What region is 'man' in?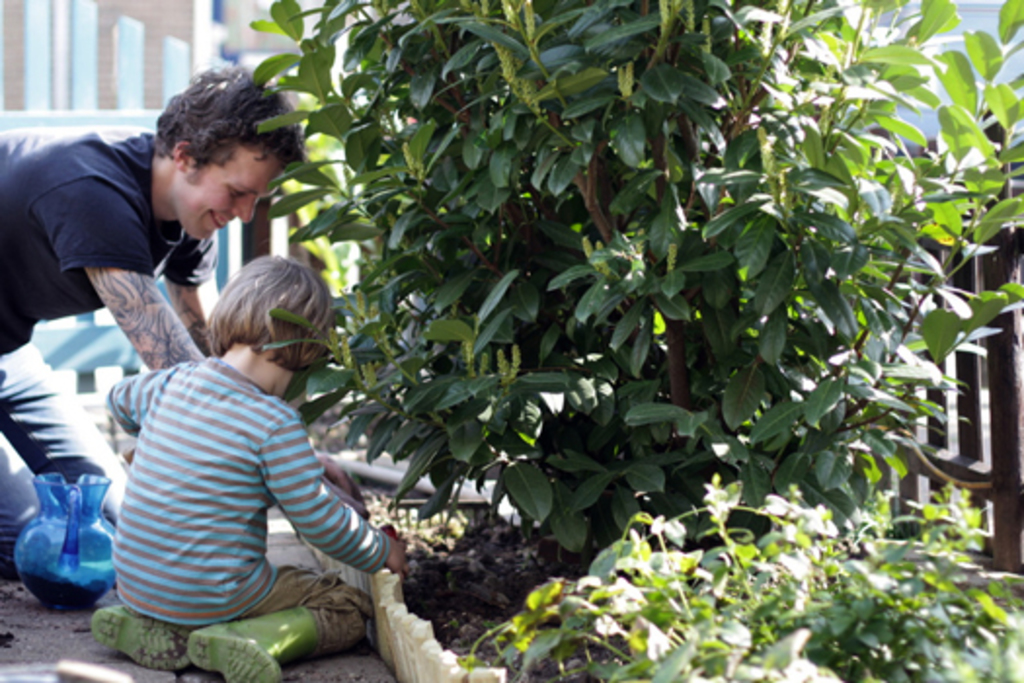
(14, 100, 289, 433).
